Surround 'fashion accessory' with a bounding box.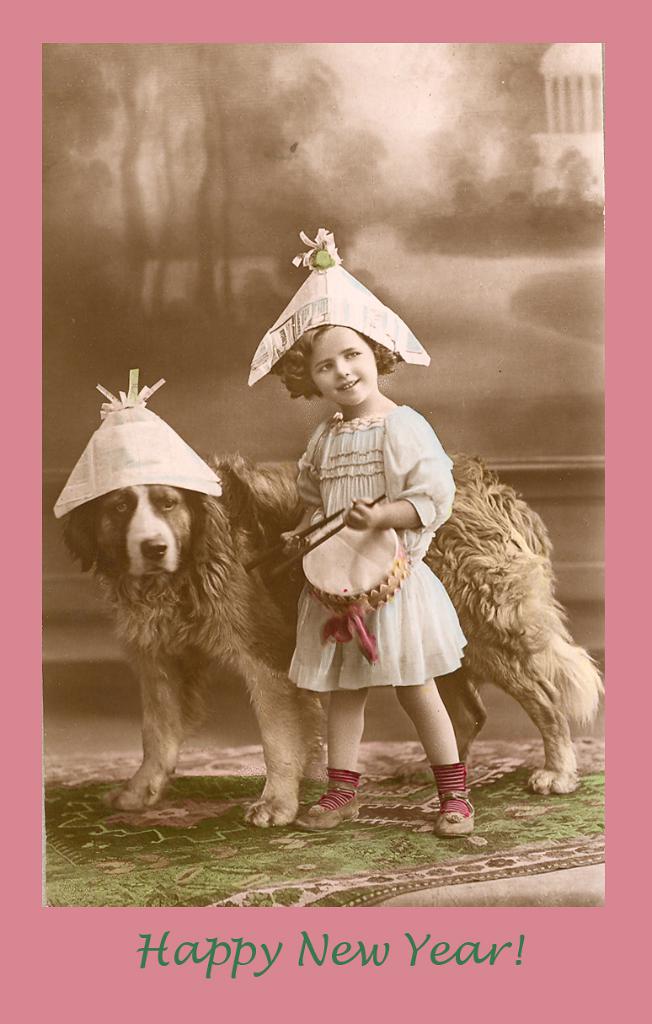
{"left": 430, "top": 764, "right": 474, "bottom": 845}.
